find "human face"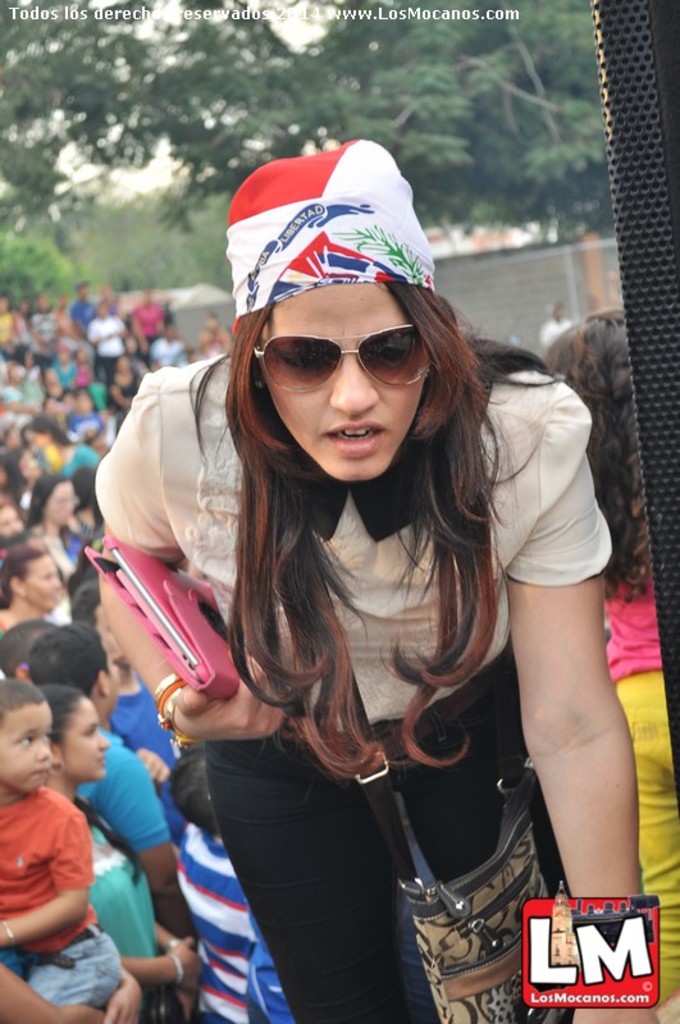
(left=29, top=548, right=54, bottom=614)
